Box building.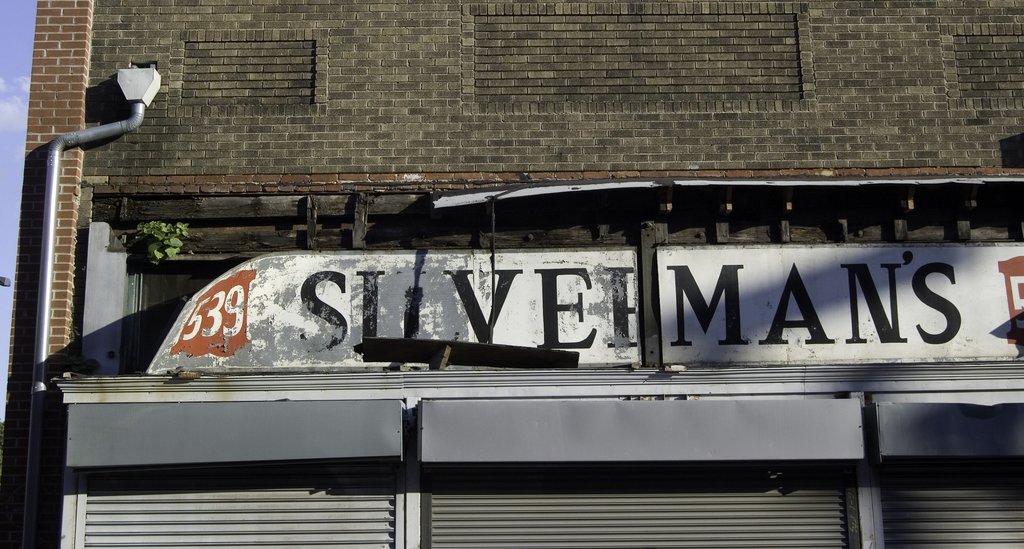
Rect(1, 0, 1023, 548).
